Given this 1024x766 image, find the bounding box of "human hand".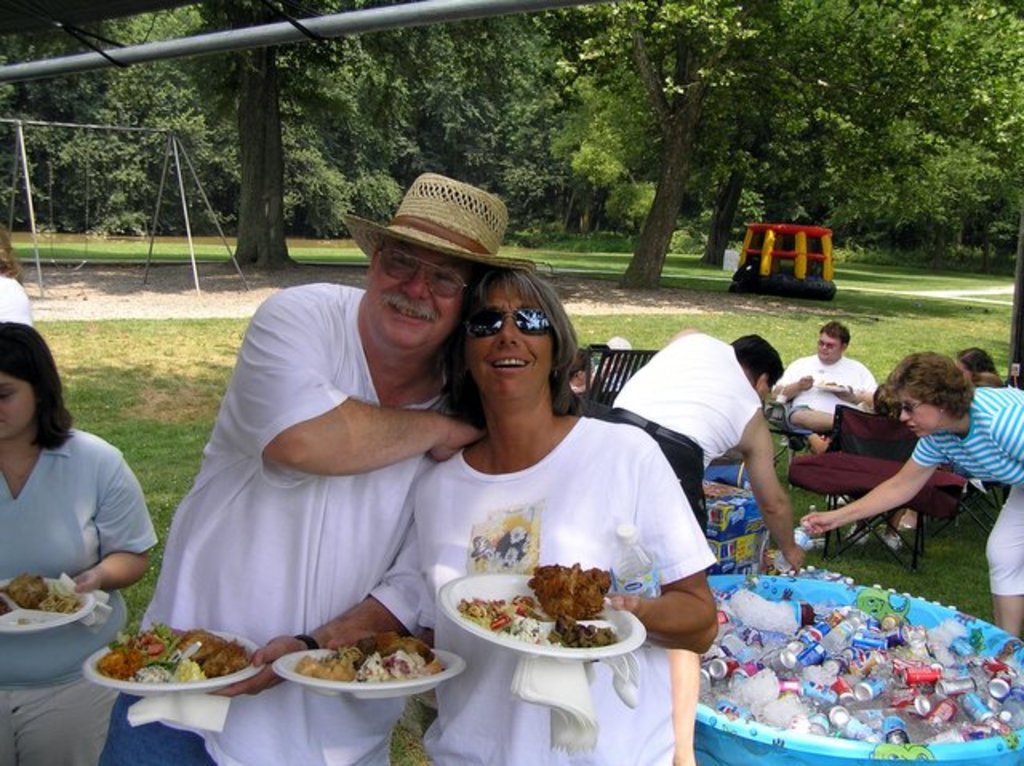
x1=206, y1=636, x2=314, y2=699.
